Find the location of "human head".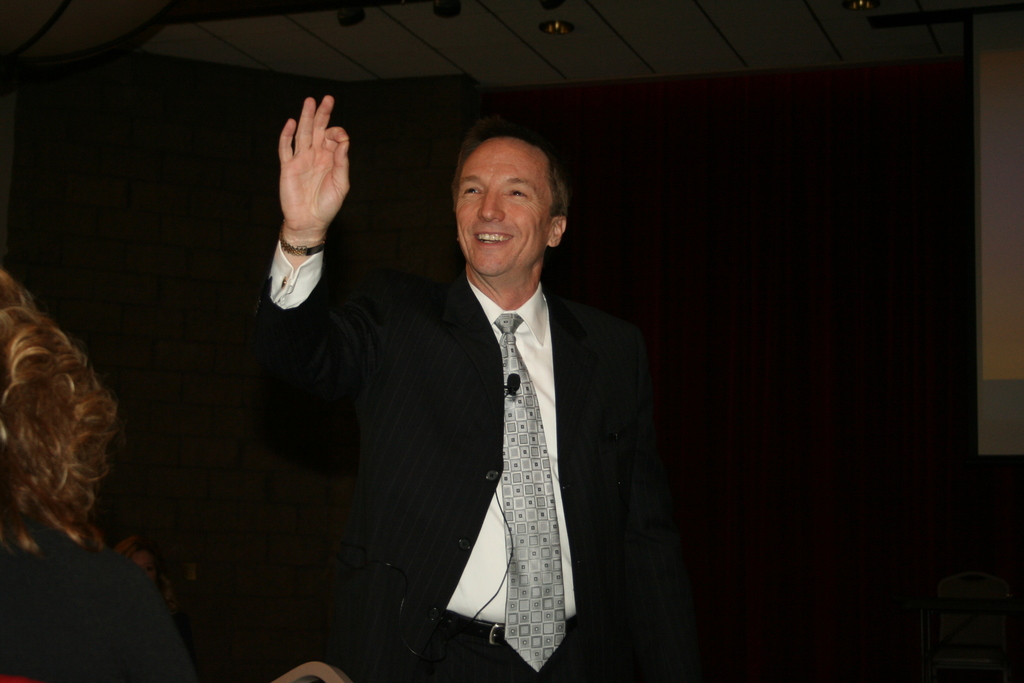
Location: detection(423, 118, 569, 271).
